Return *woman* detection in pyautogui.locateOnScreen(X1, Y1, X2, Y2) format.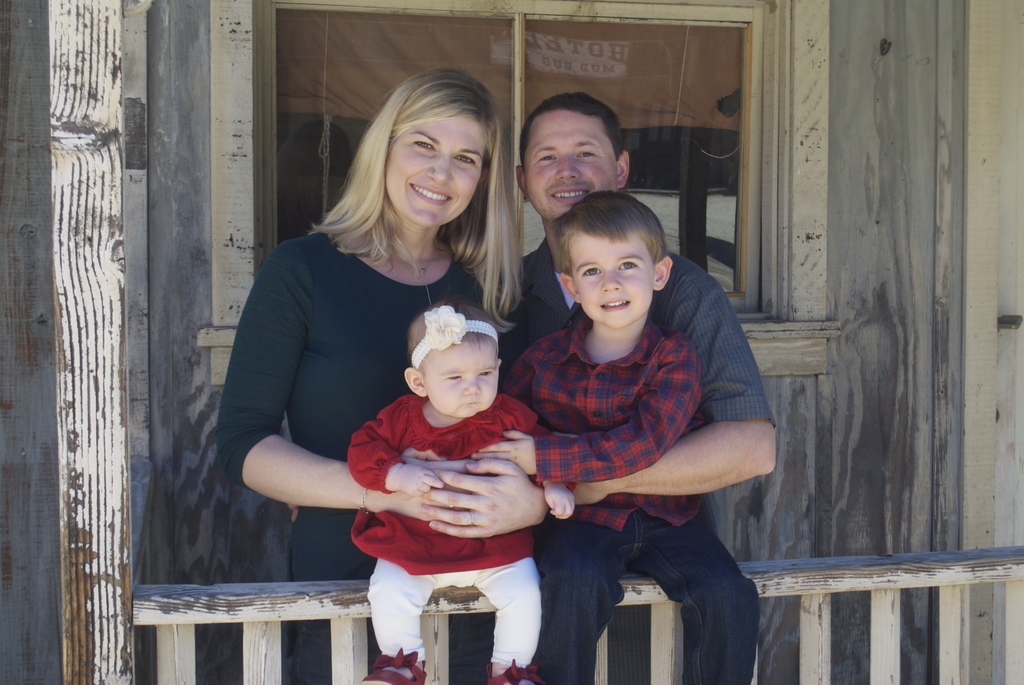
pyautogui.locateOnScreen(198, 63, 527, 672).
